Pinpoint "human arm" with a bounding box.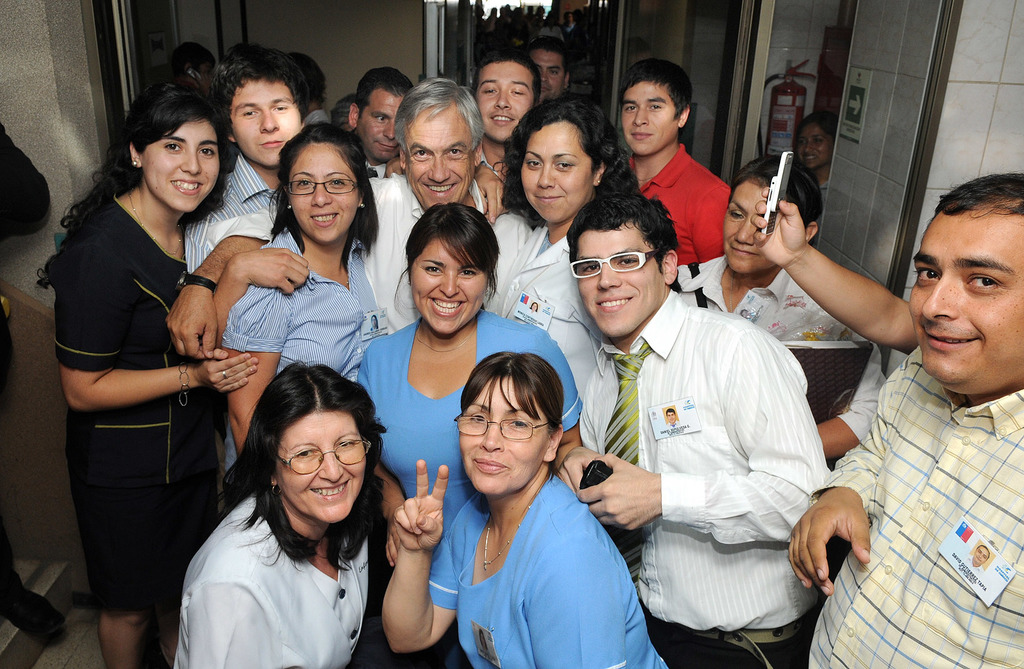
[787,345,924,595].
